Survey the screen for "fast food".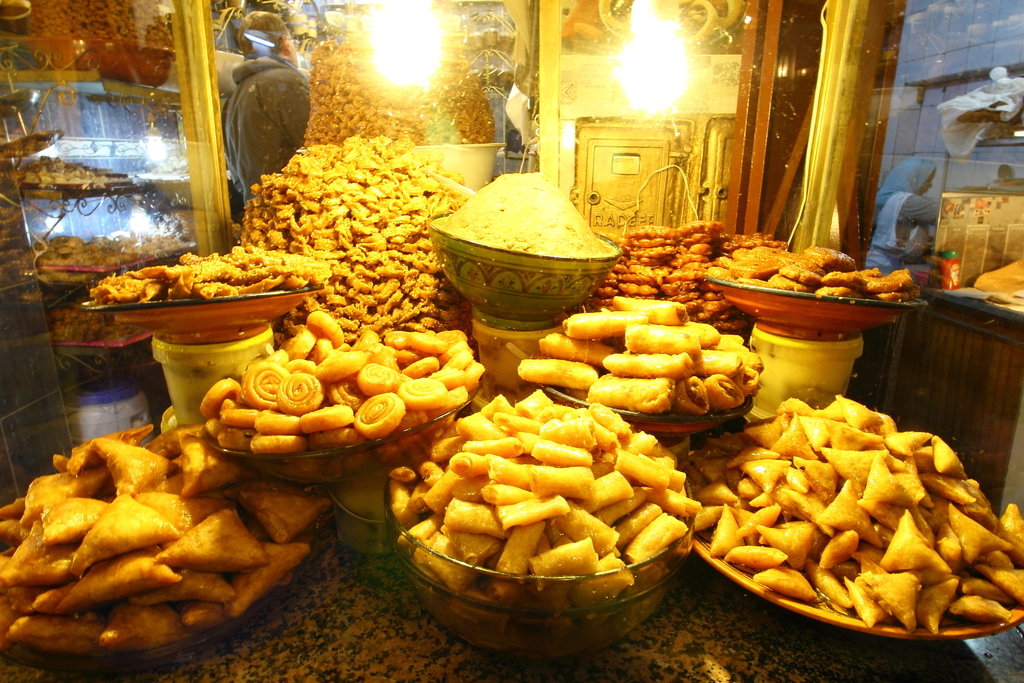
Survey found: crop(998, 506, 1023, 560).
